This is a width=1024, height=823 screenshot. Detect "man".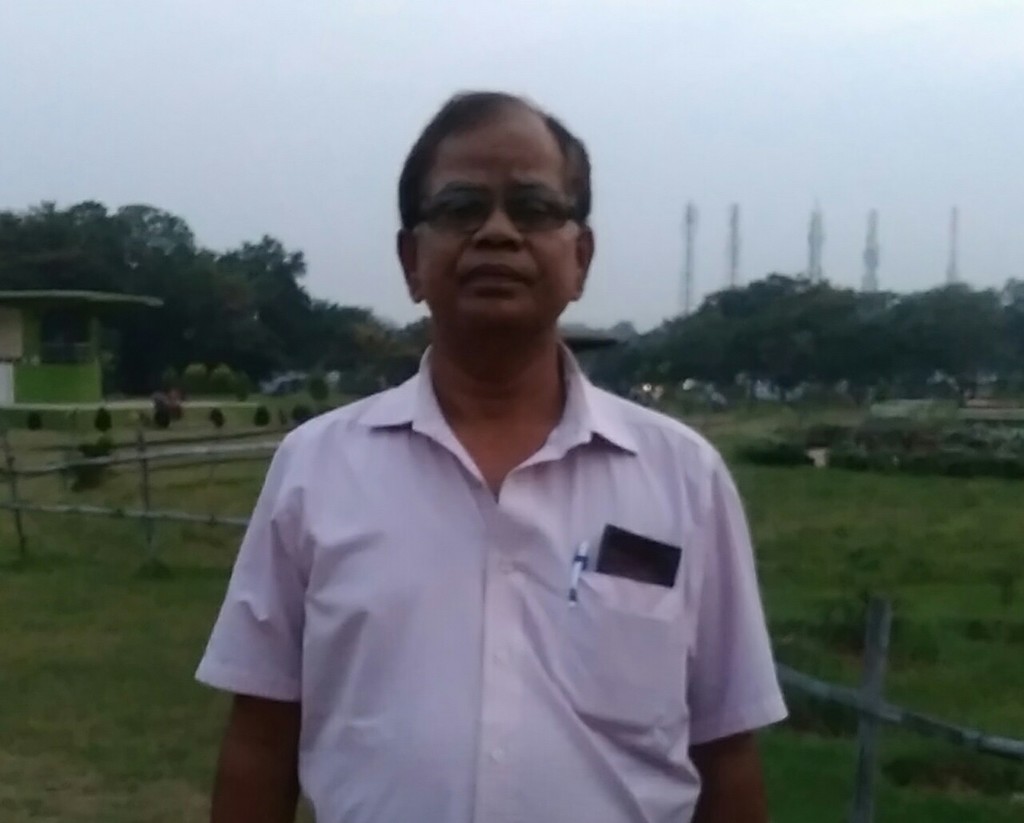
locate(217, 107, 781, 818).
